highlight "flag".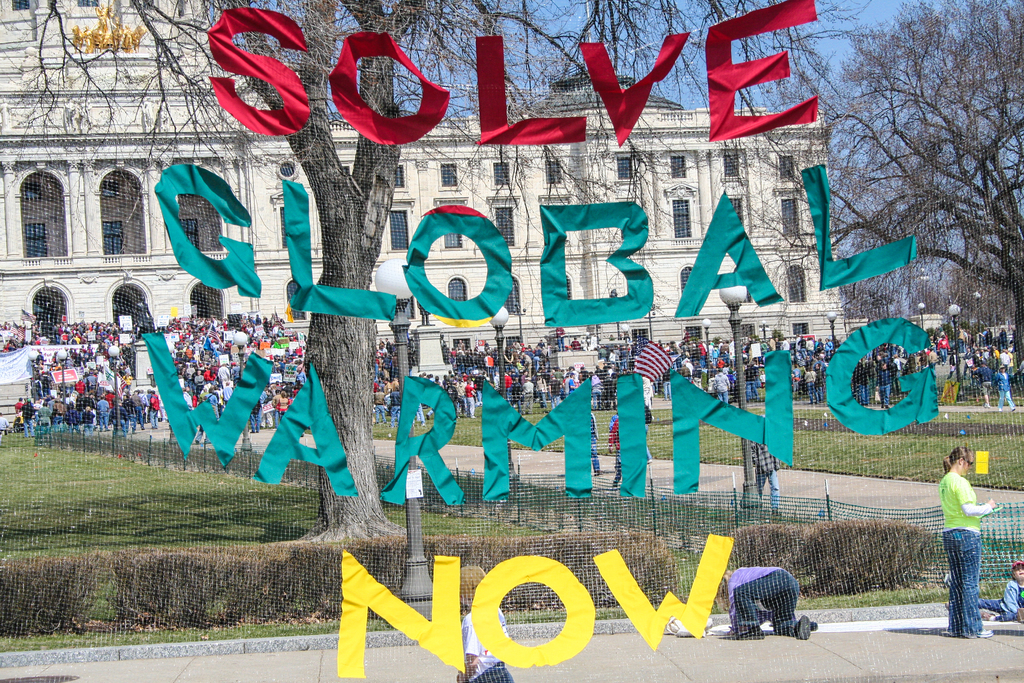
Highlighted region: box(60, 313, 74, 323).
